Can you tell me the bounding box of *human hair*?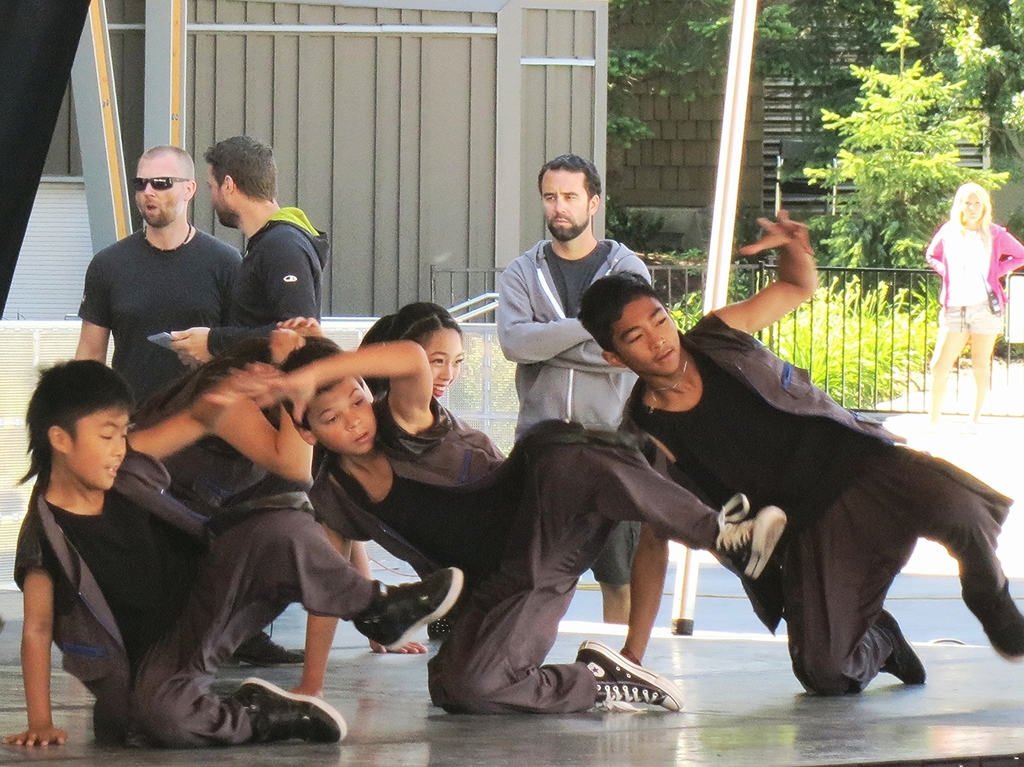
269:333:349:428.
